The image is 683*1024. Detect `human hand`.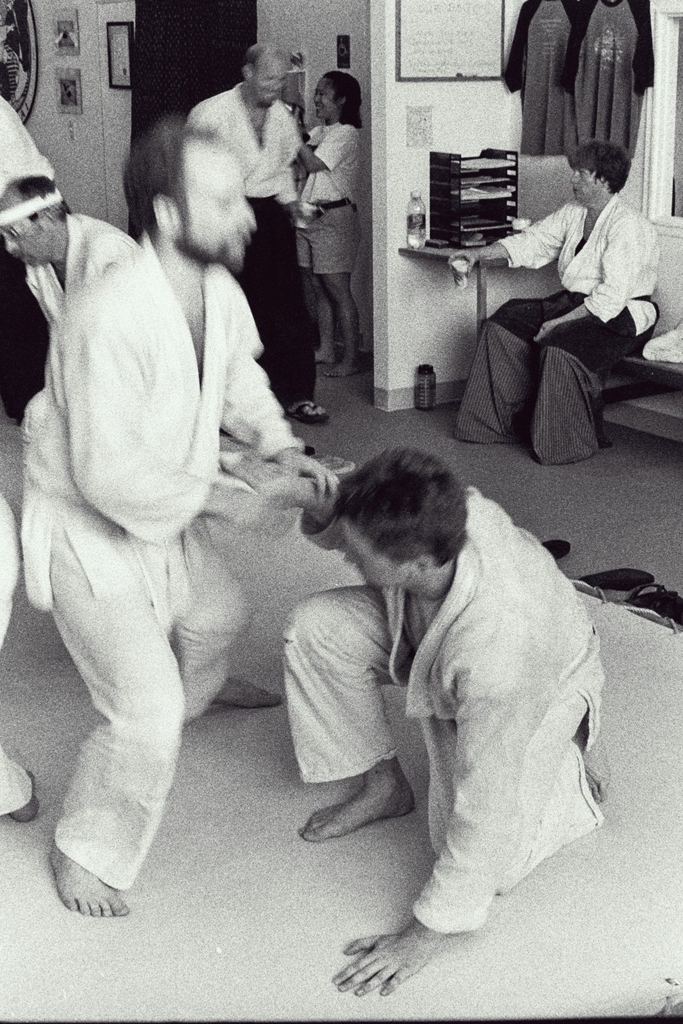
Detection: BBox(533, 321, 552, 347).
